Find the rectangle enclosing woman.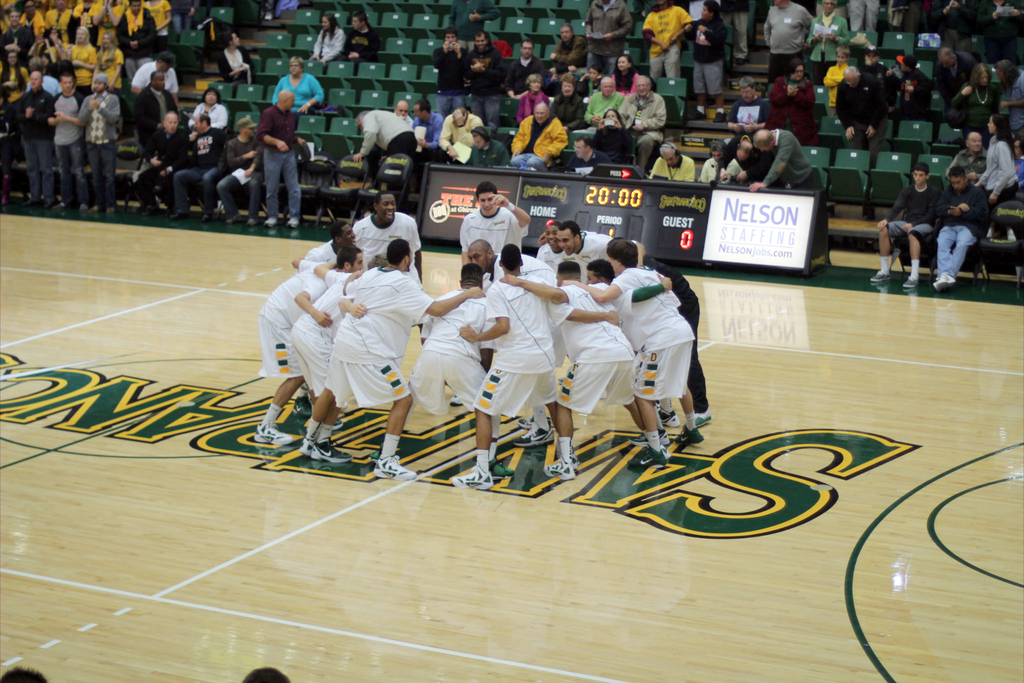
[0,50,30,108].
